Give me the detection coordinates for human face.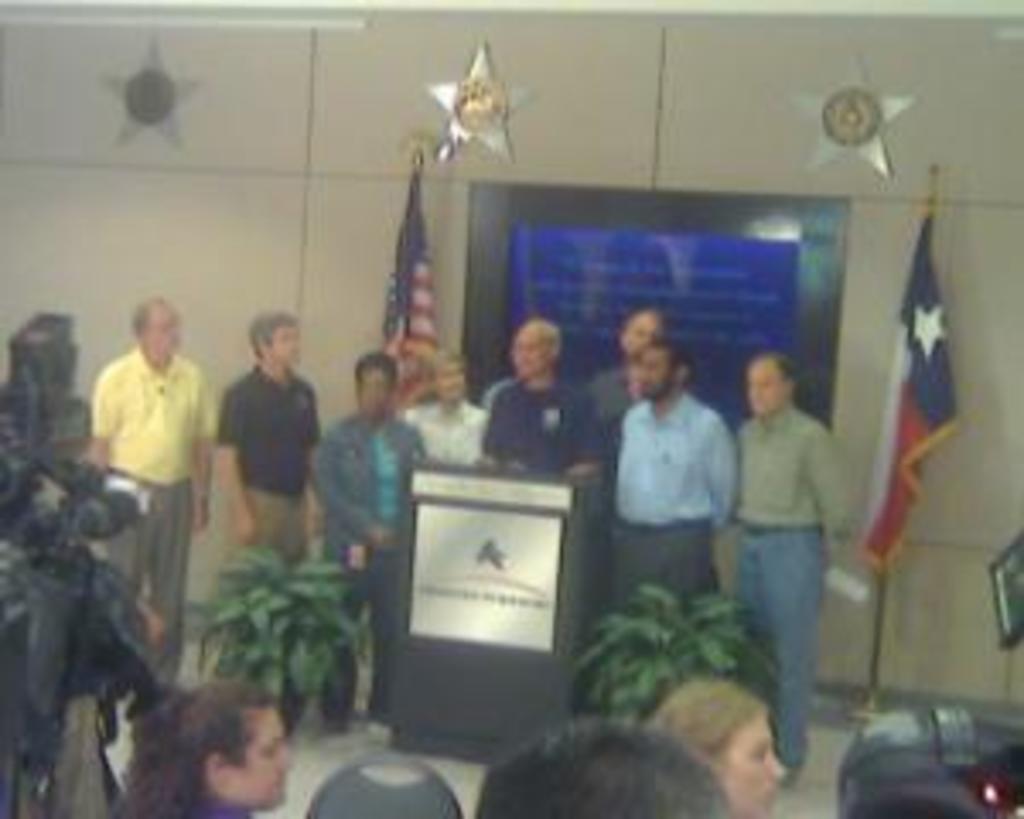
Rect(748, 362, 792, 413).
